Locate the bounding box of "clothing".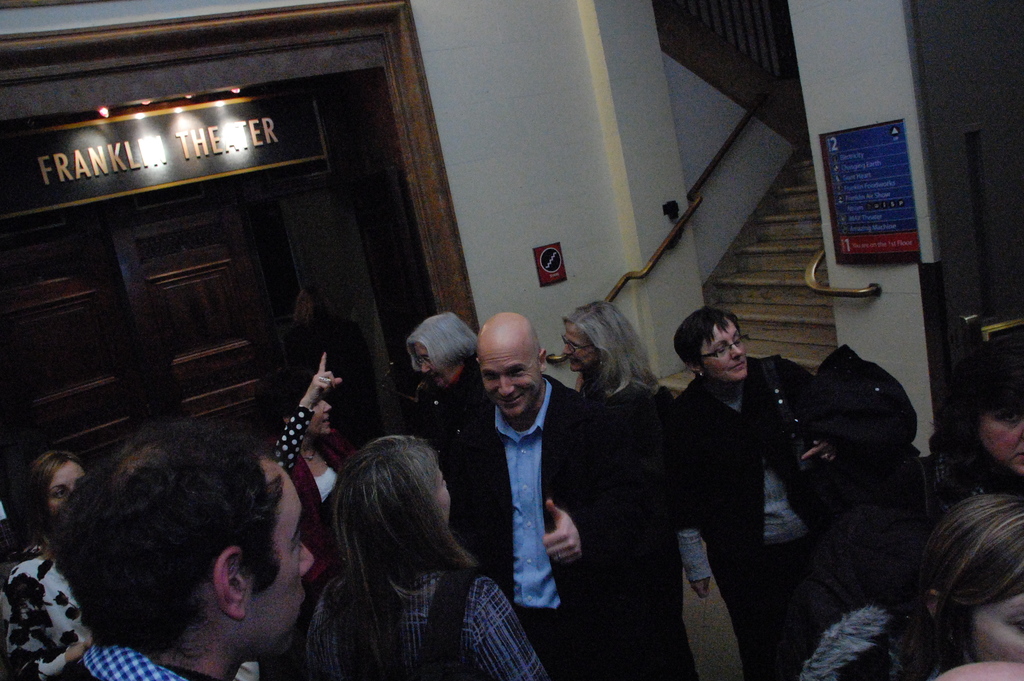
Bounding box: pyautogui.locateOnScreen(416, 375, 490, 466).
